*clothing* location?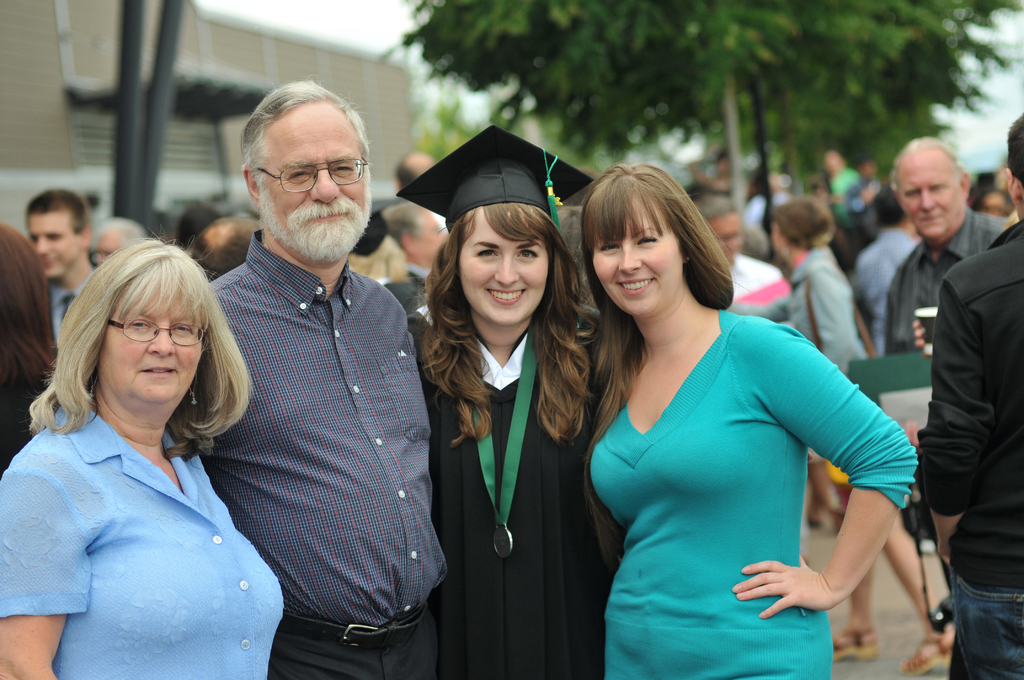
crop(182, 226, 454, 679)
